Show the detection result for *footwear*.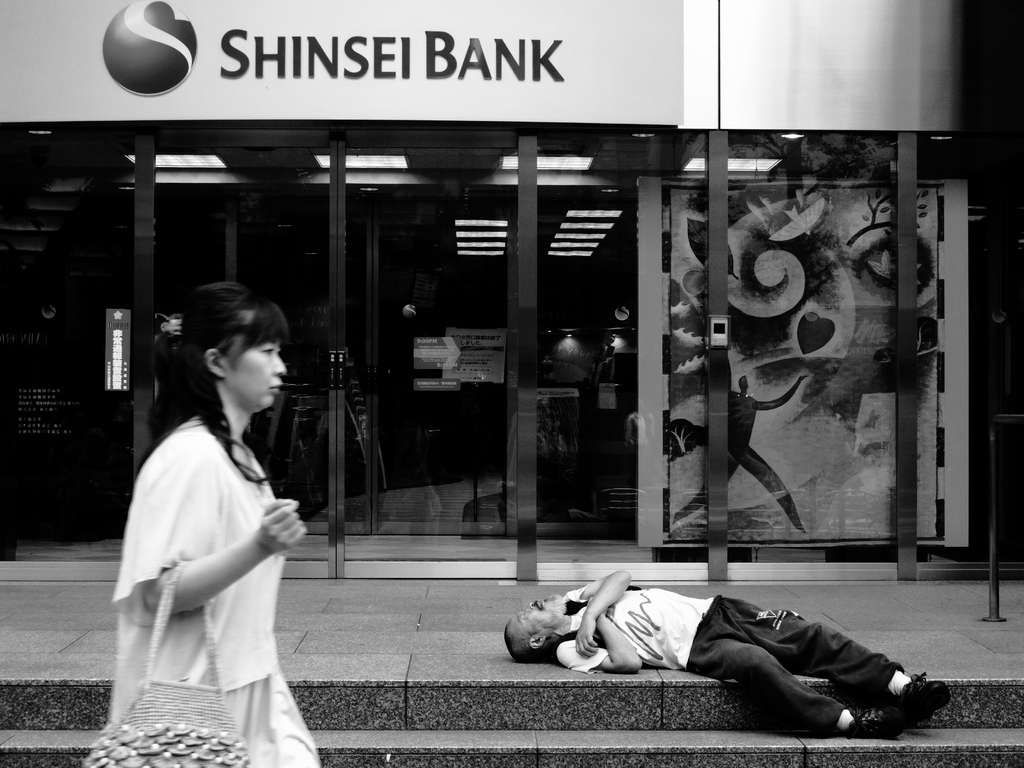
rect(838, 703, 912, 735).
